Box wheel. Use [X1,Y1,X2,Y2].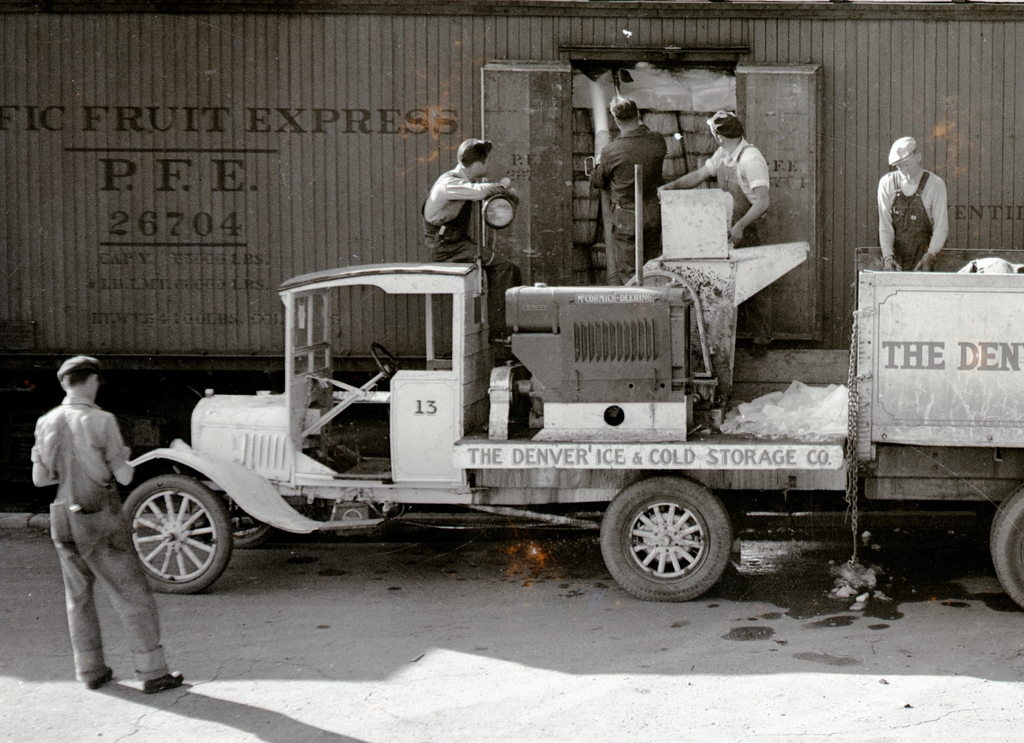
[989,489,1023,603].
